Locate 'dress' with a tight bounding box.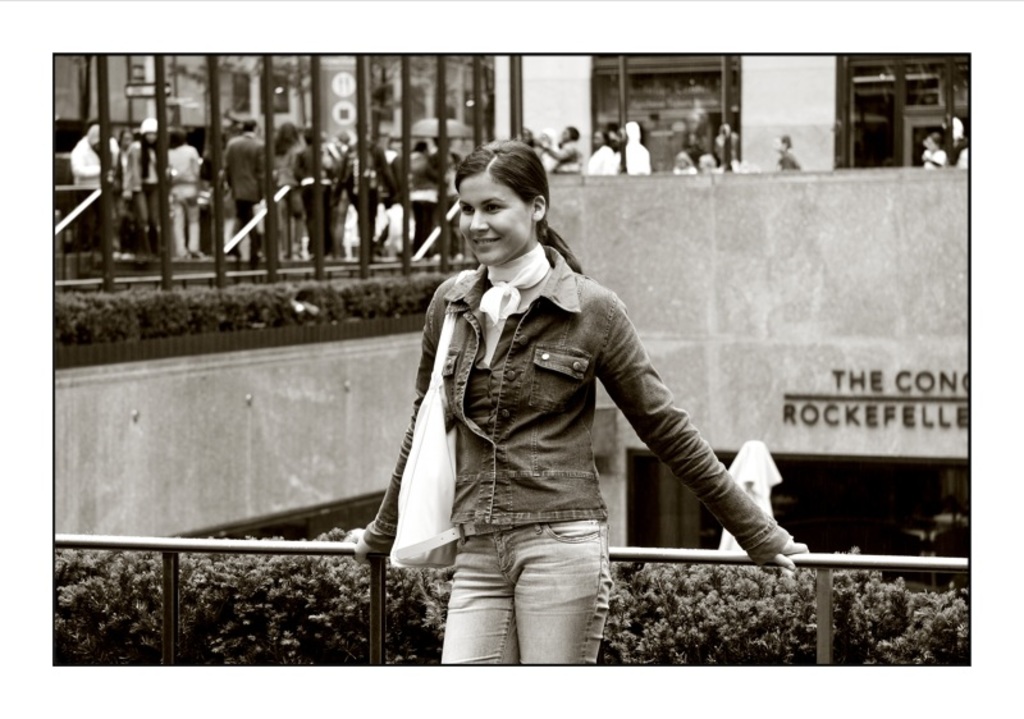
region(349, 237, 792, 696).
